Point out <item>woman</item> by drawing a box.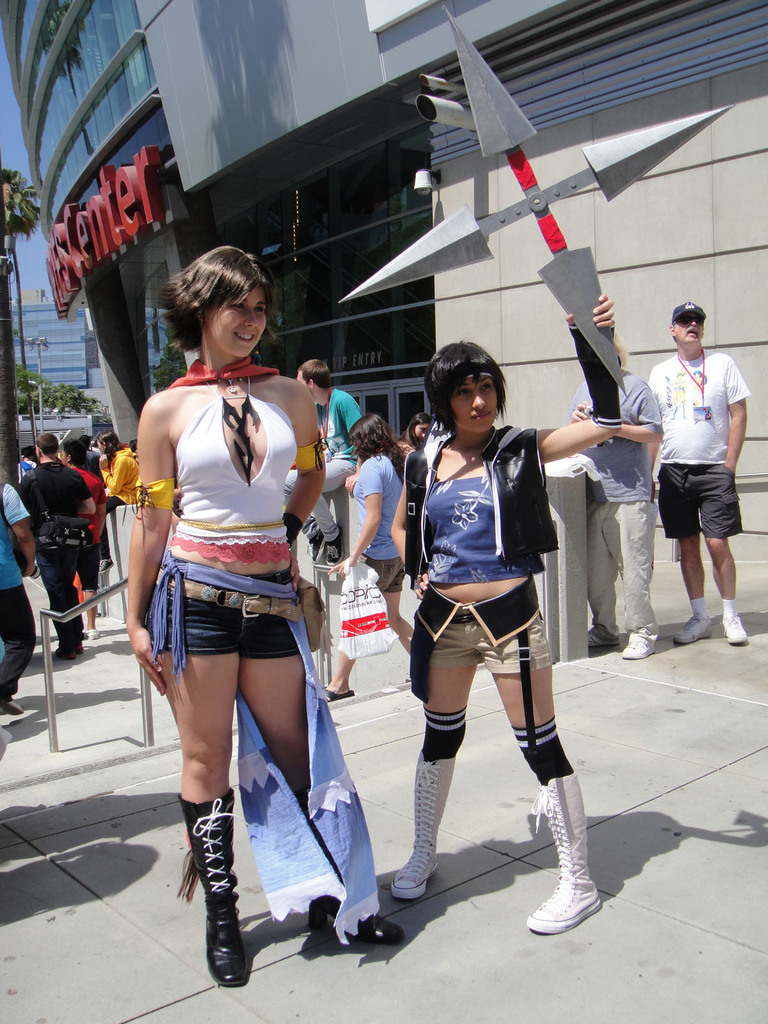
<box>122,251,354,989</box>.
